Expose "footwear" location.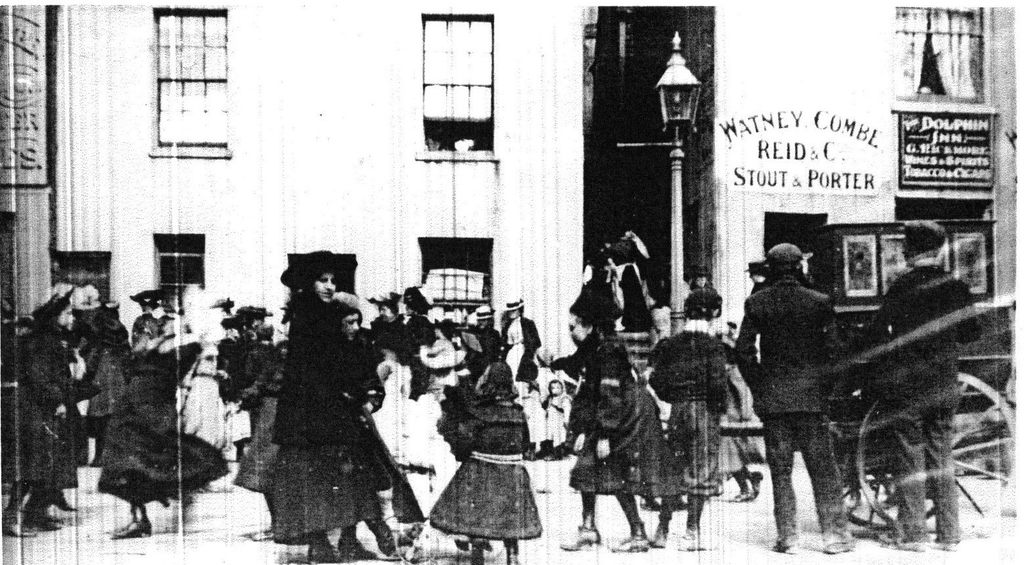
Exposed at [left=671, top=531, right=707, bottom=554].
